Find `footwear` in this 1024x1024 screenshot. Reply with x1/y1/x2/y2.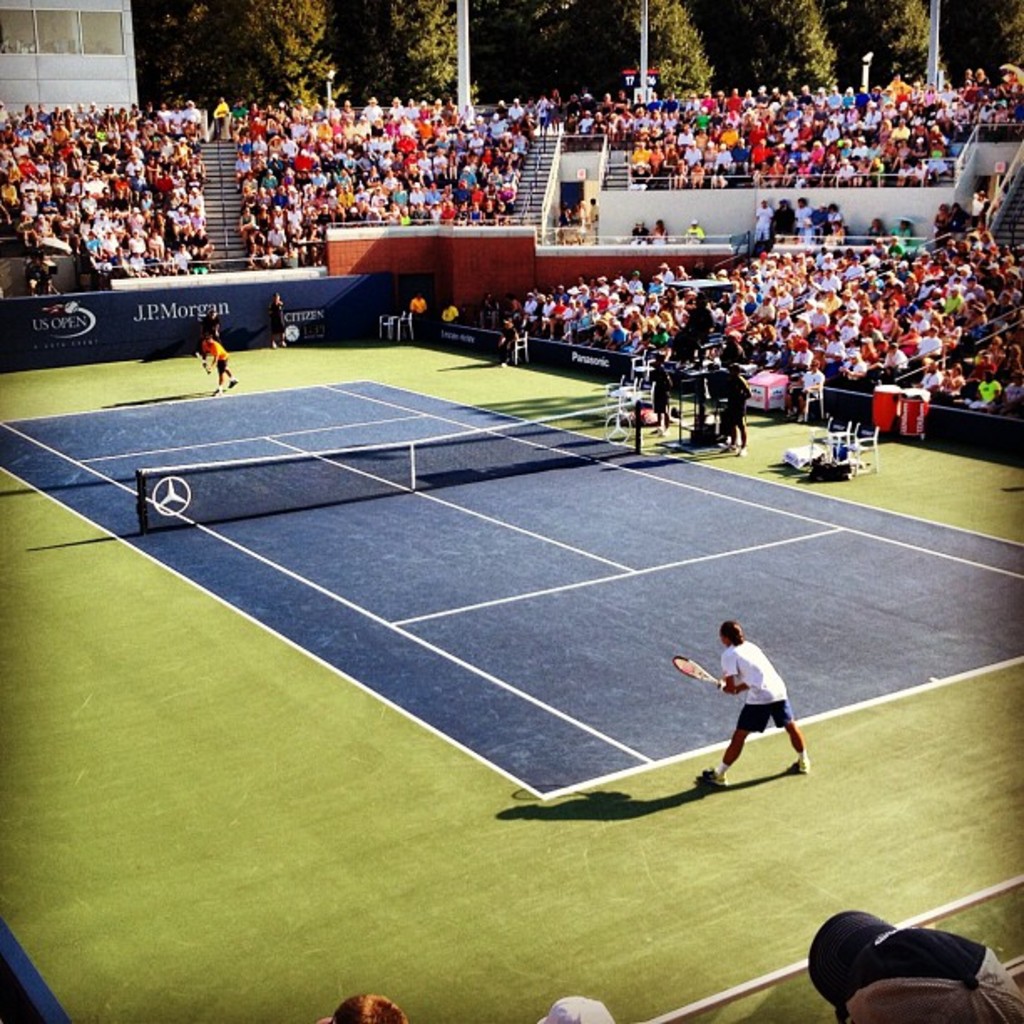
723/448/736/453.
